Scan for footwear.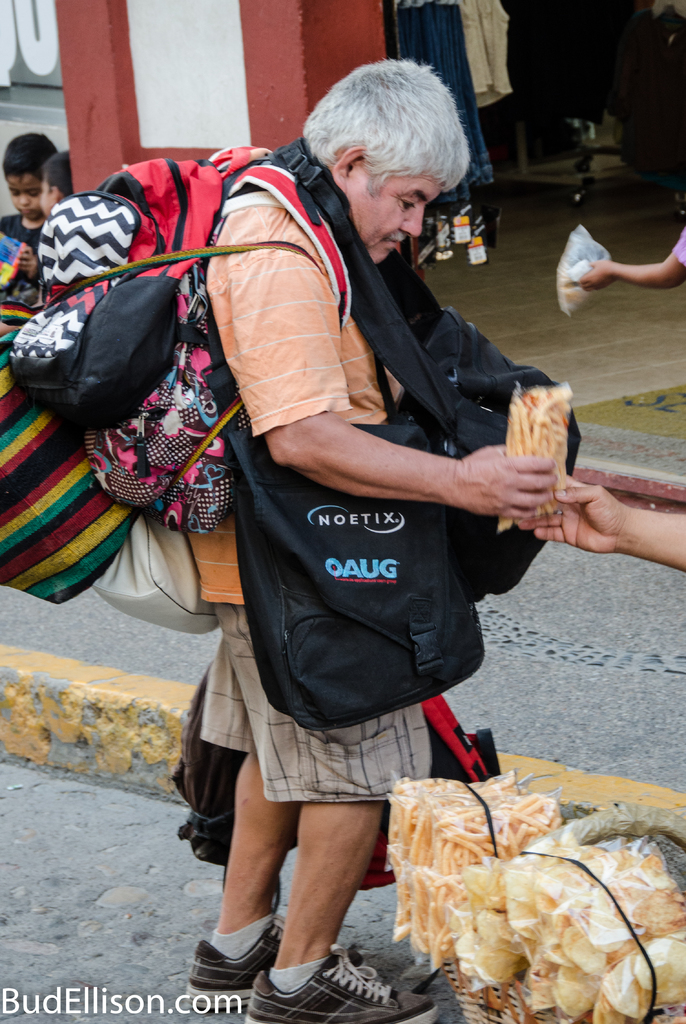
Scan result: (235,935,456,1023).
